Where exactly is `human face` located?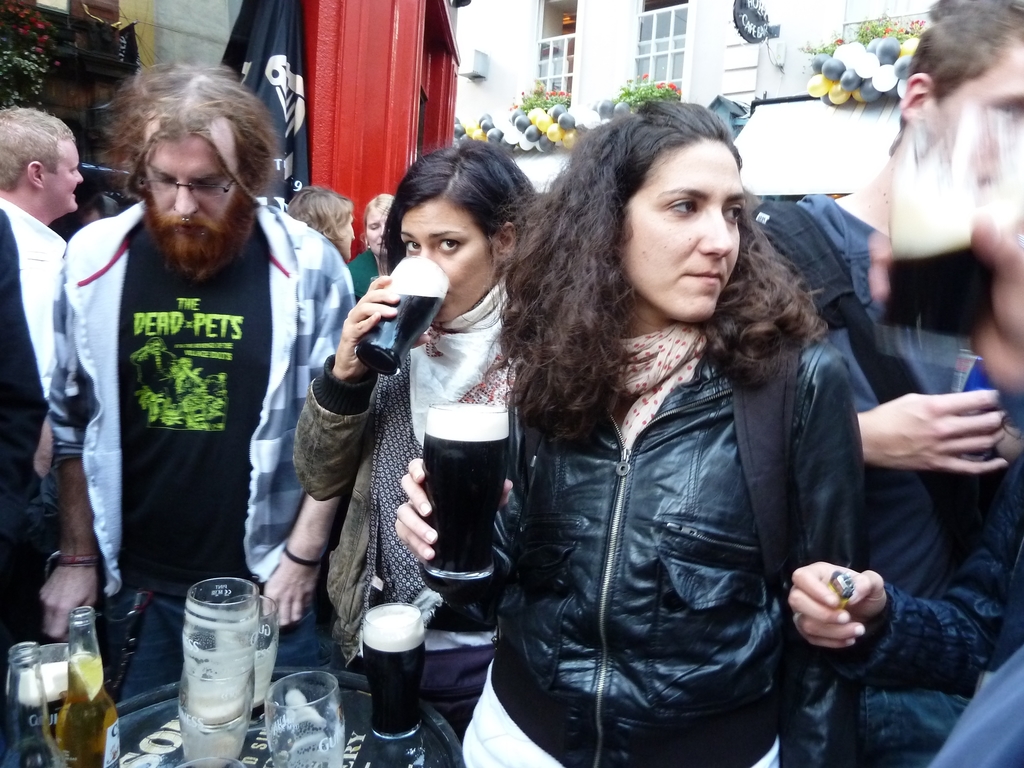
Its bounding box is Rect(337, 216, 355, 262).
